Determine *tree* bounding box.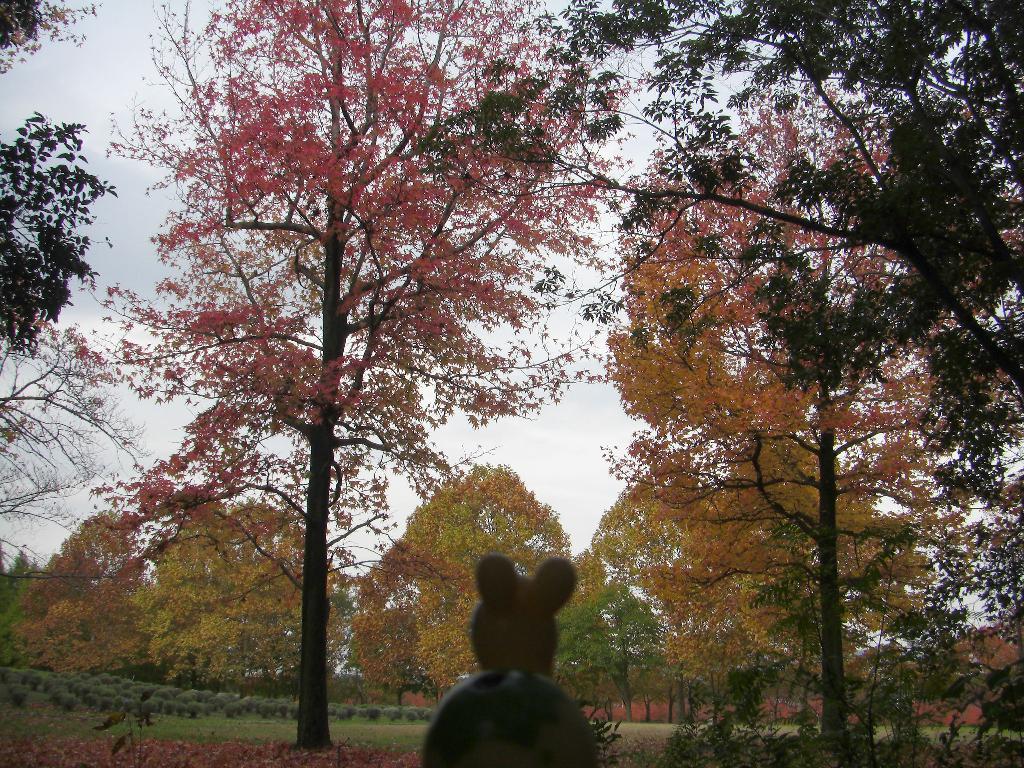
Determined: bbox=(0, 167, 156, 674).
